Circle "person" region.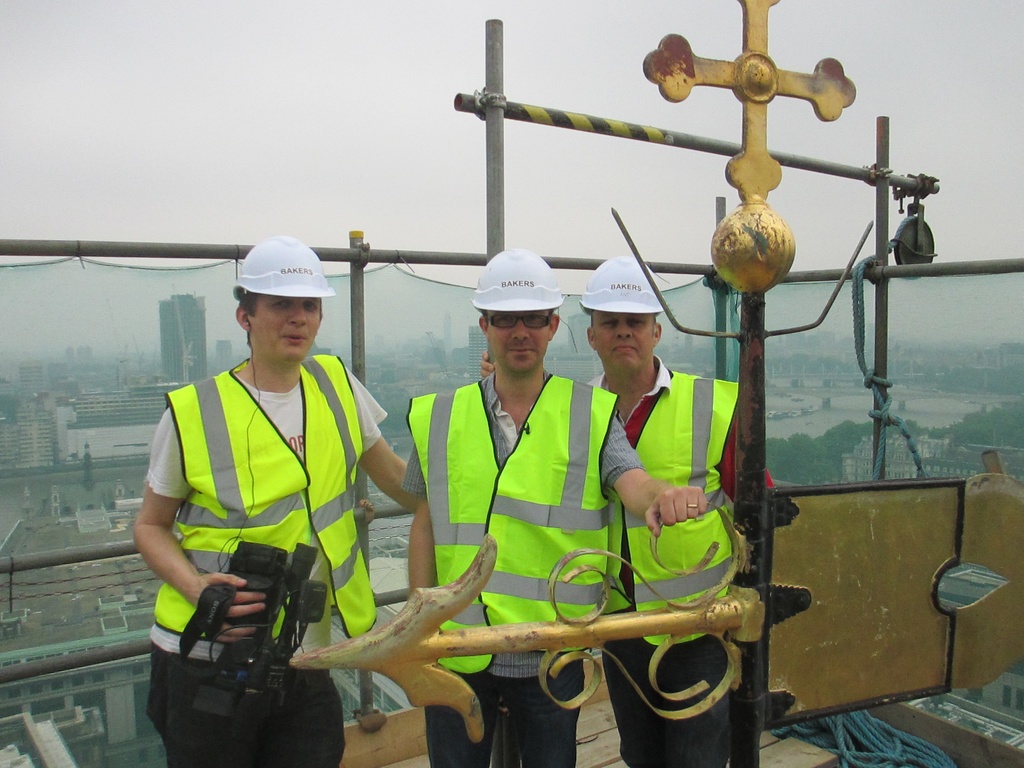
Region: locate(399, 246, 705, 767).
